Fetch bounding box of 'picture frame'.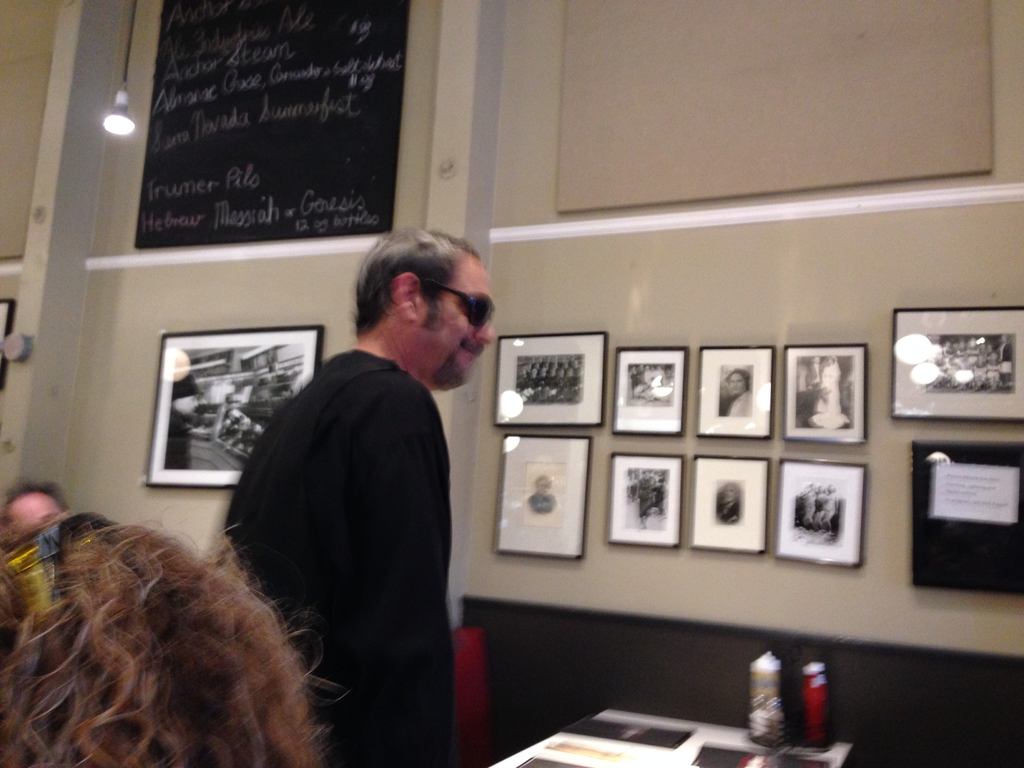
Bbox: <box>147,324,324,488</box>.
